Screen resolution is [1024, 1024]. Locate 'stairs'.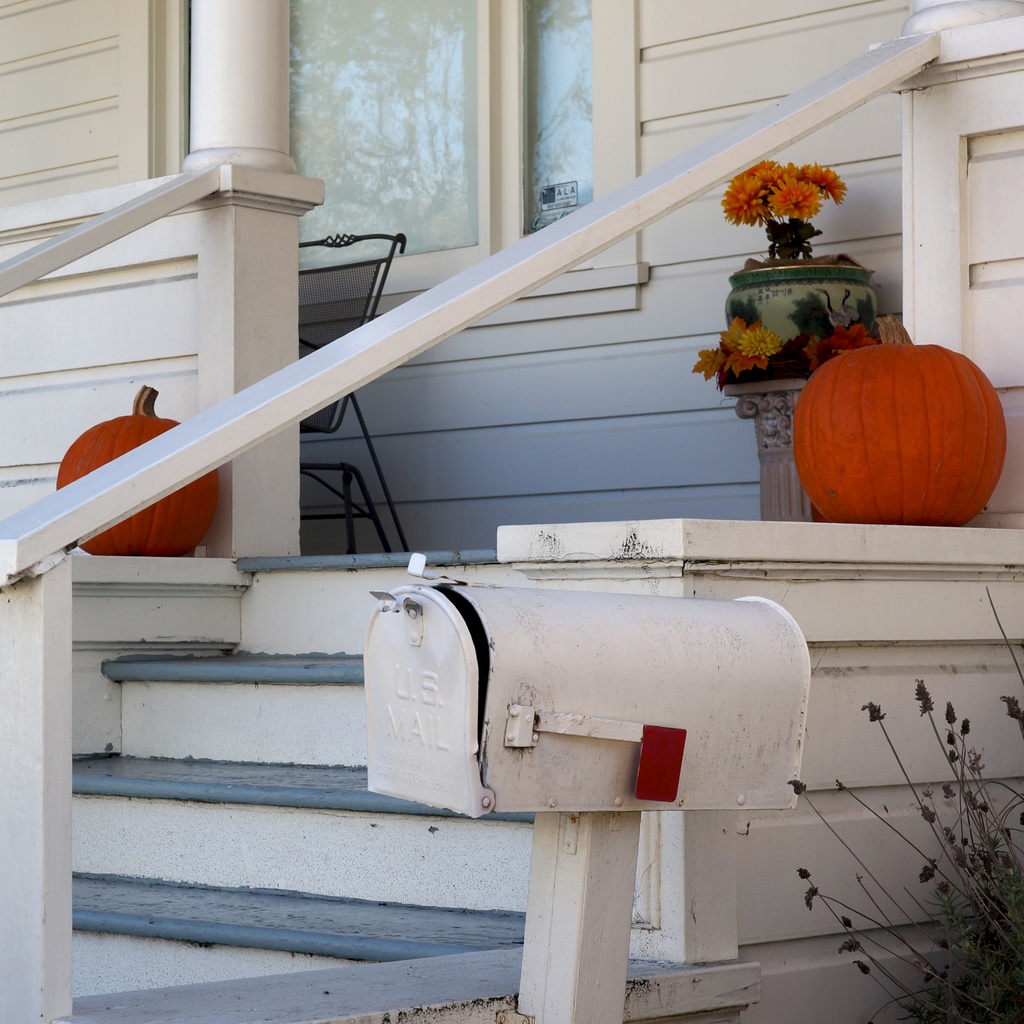
crop(68, 547, 525, 1004).
